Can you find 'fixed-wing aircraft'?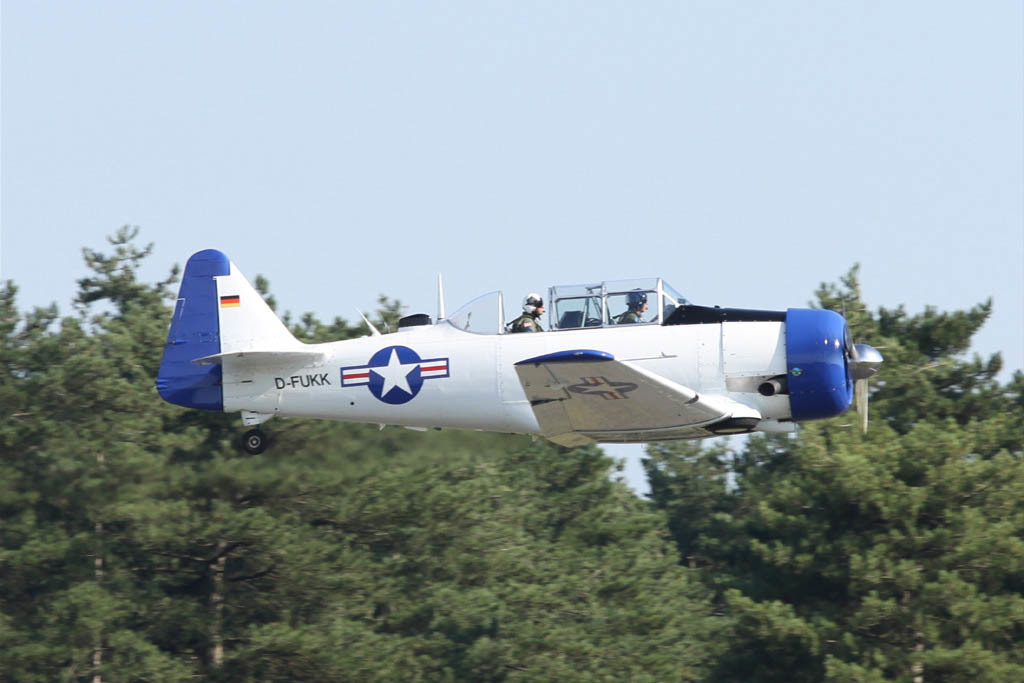
Yes, bounding box: box(159, 247, 886, 453).
